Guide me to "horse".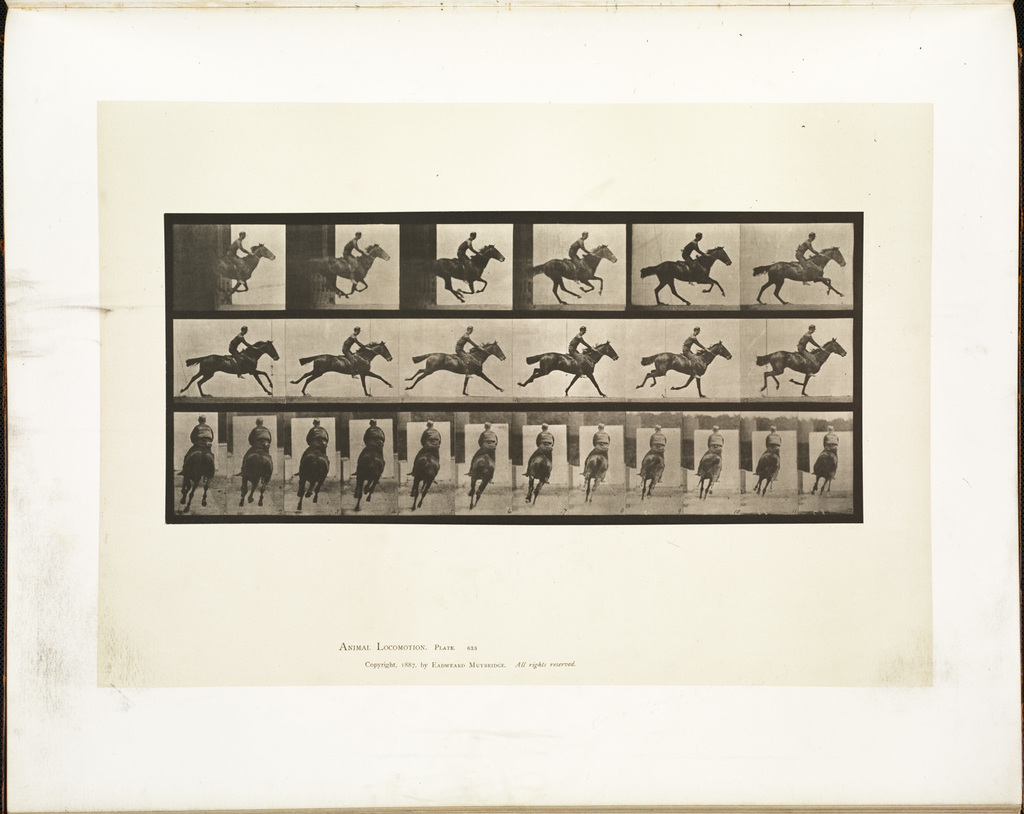
Guidance: (642, 243, 731, 305).
